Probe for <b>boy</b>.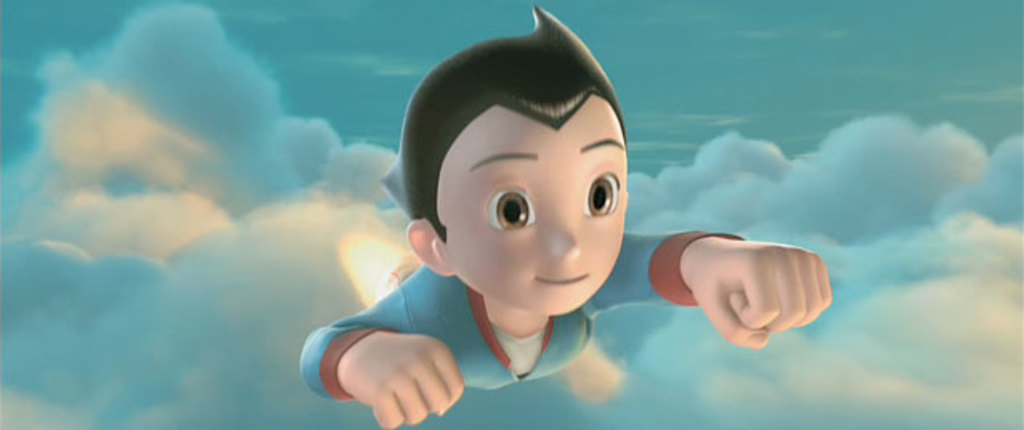
Probe result: detection(315, 26, 764, 385).
